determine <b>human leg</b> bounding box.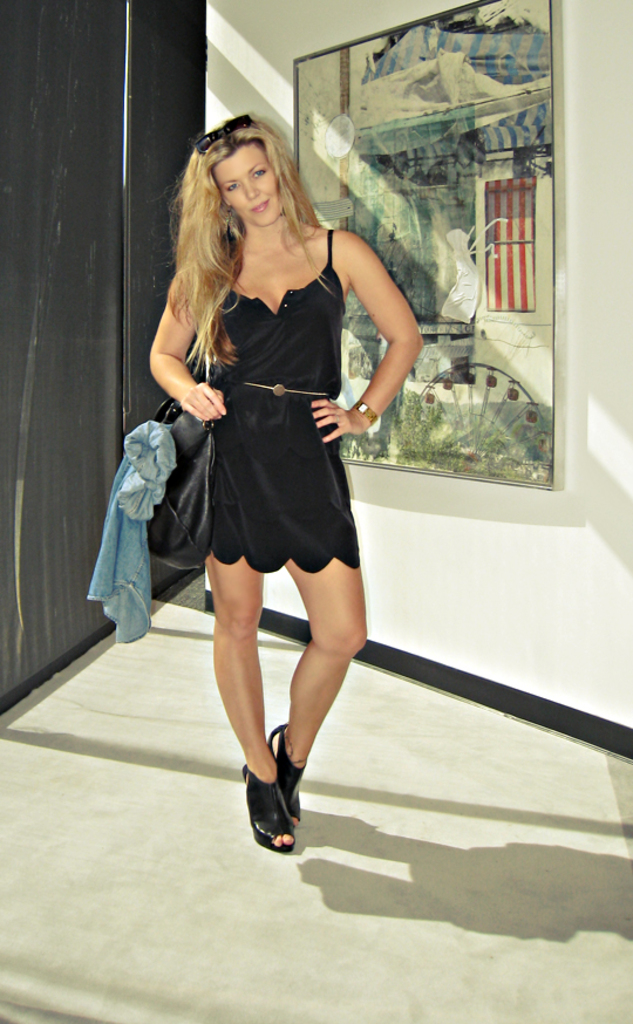
Determined: {"x1": 207, "y1": 546, "x2": 304, "y2": 853}.
